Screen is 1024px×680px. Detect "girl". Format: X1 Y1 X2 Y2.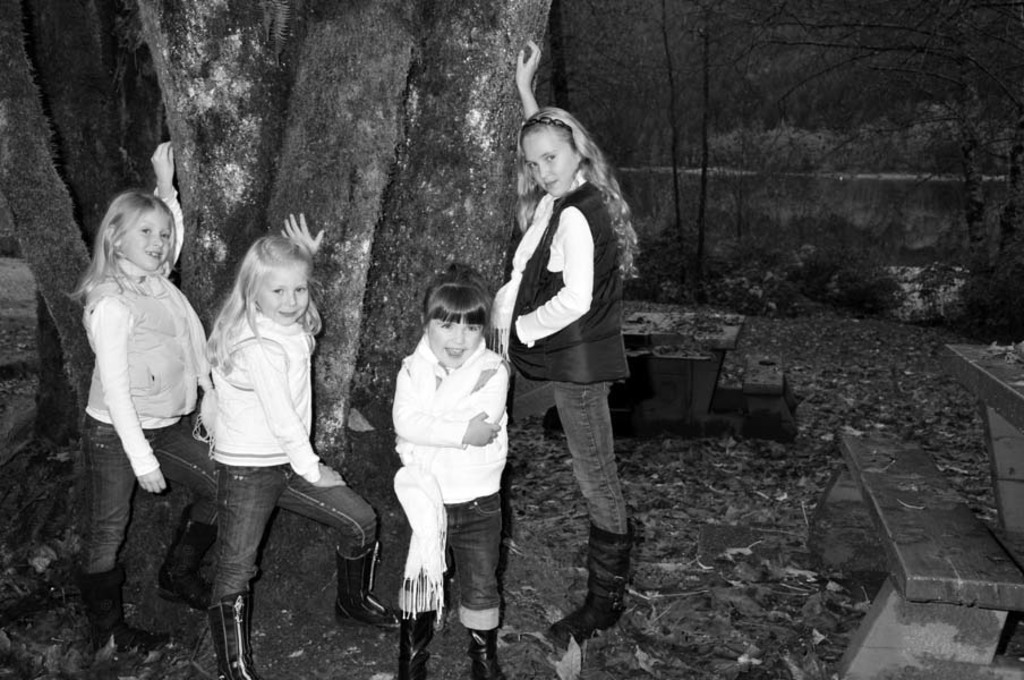
391 261 512 679.
